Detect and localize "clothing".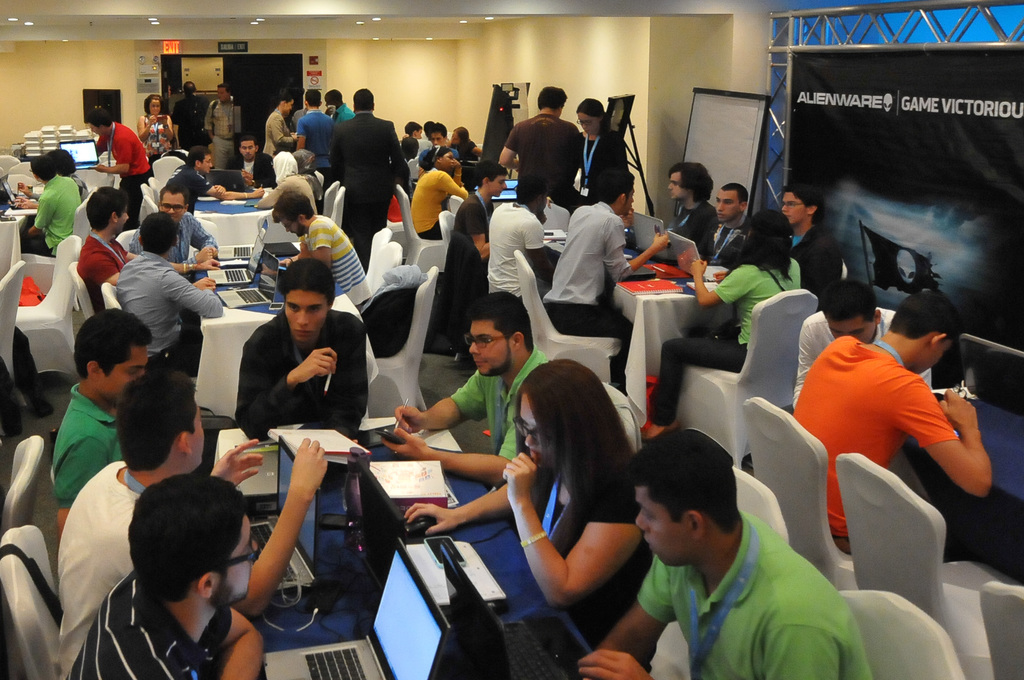
Localized at <box>52,383,134,503</box>.
